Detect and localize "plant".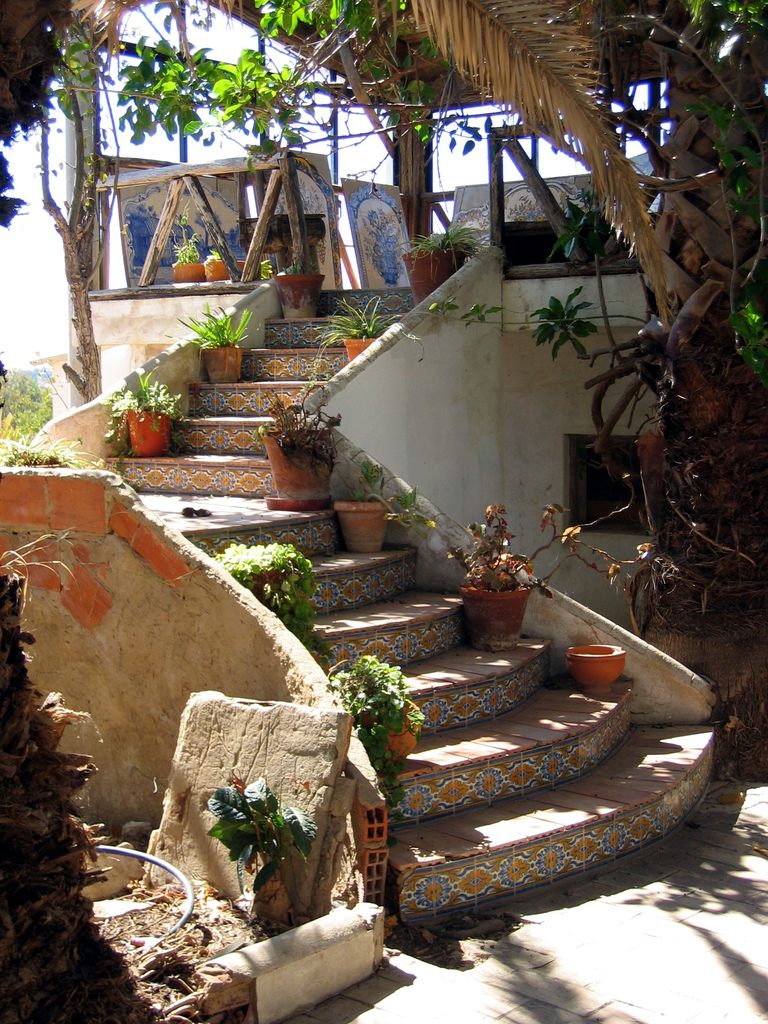
Localized at region(103, 376, 180, 435).
